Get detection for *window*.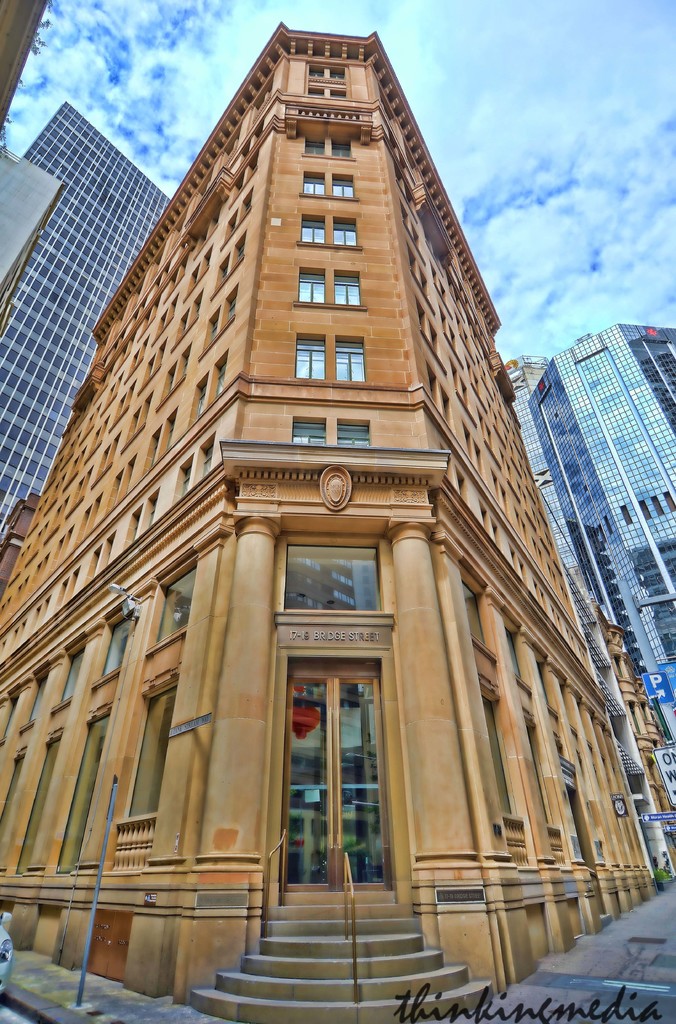
Detection: 306:61:348:100.
